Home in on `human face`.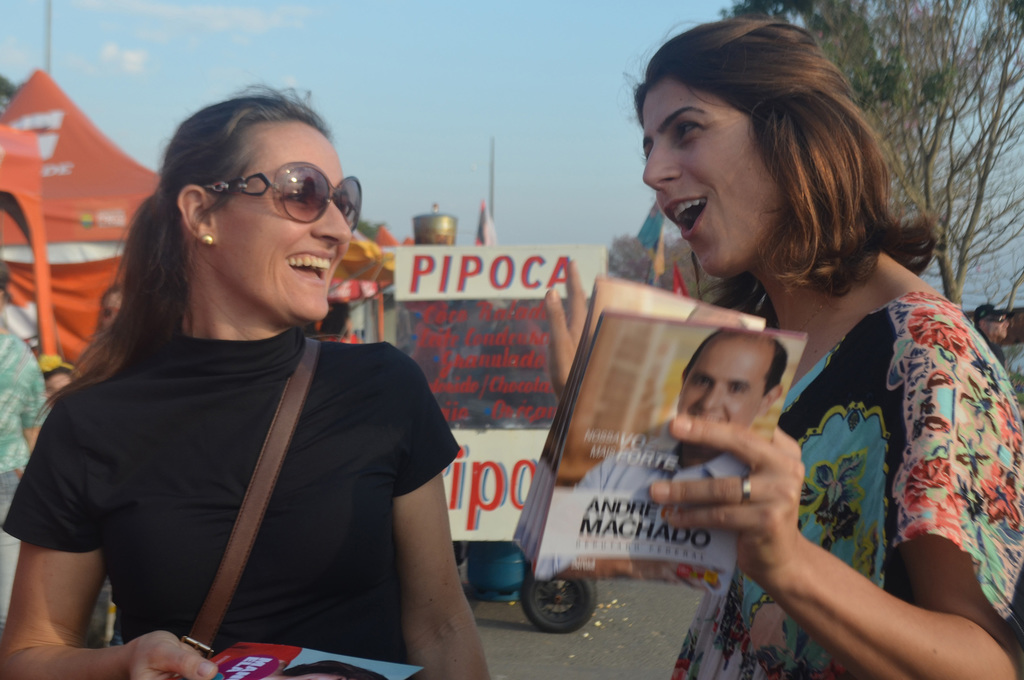
Homed in at (x1=214, y1=114, x2=353, y2=321).
